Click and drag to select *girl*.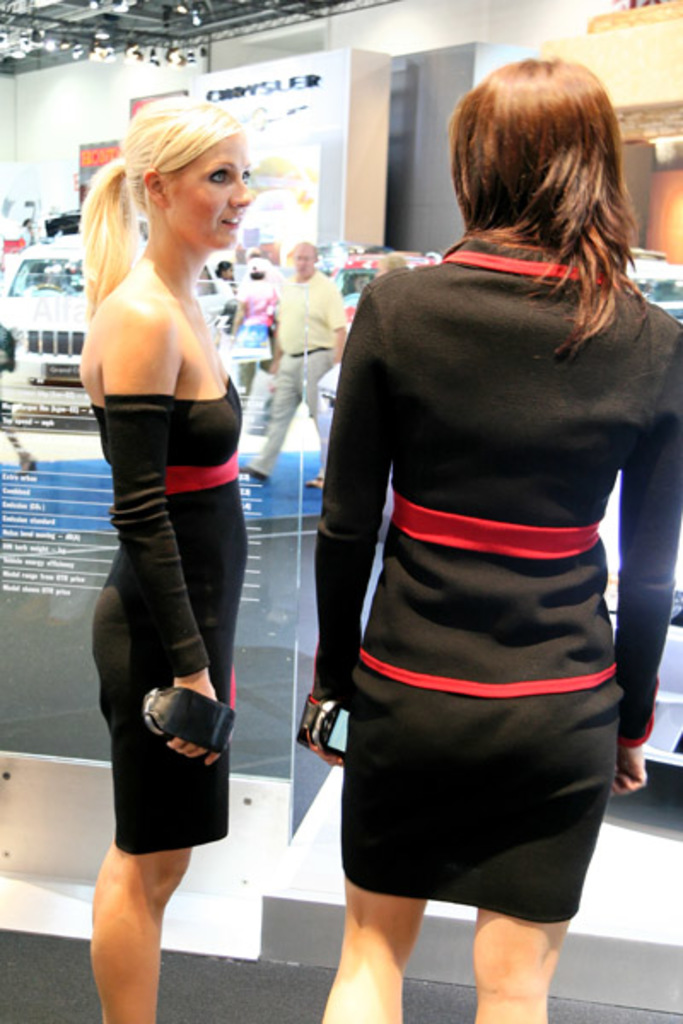
Selection: (299, 61, 681, 1022).
